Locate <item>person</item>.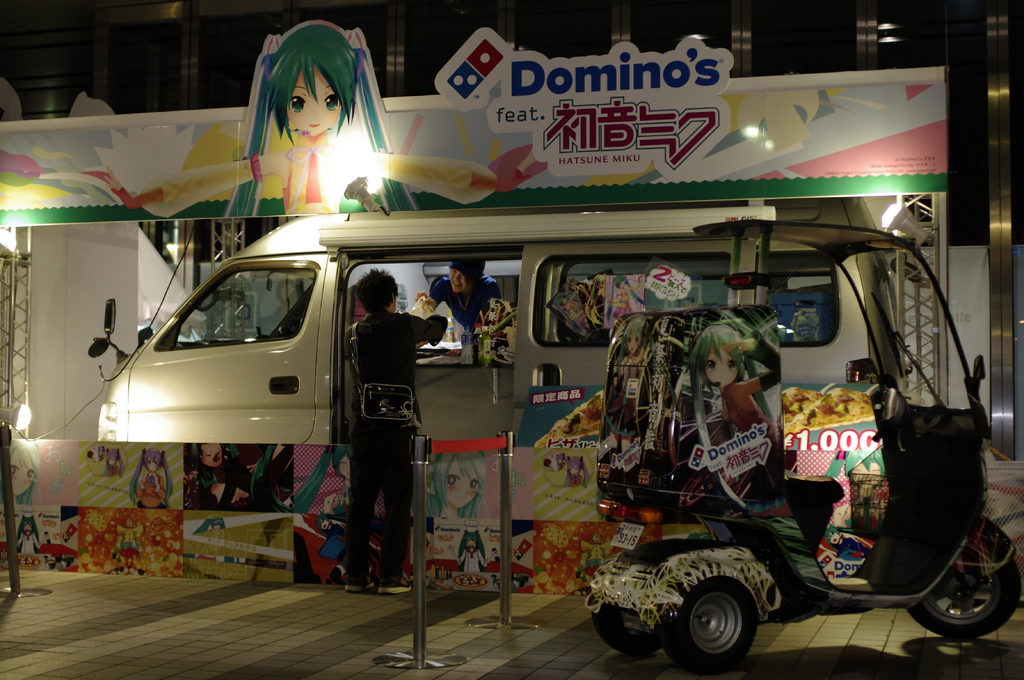
Bounding box: x1=139 y1=15 x2=545 y2=228.
